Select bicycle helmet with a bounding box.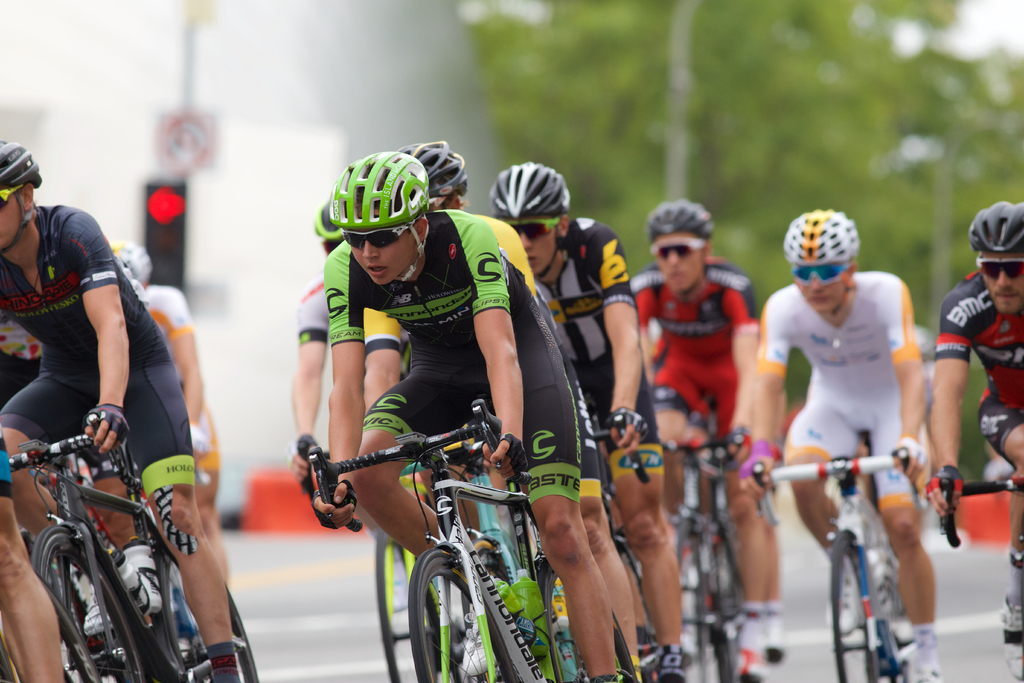
x1=0 y1=130 x2=48 y2=184.
